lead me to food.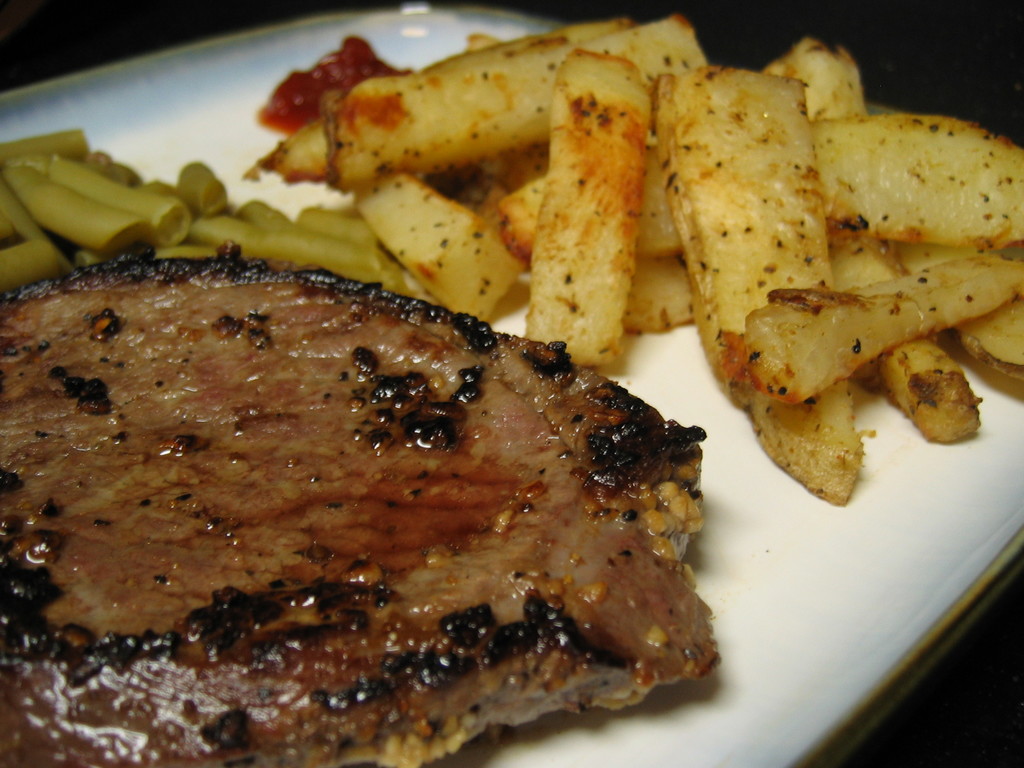
Lead to 4:247:724:767.
